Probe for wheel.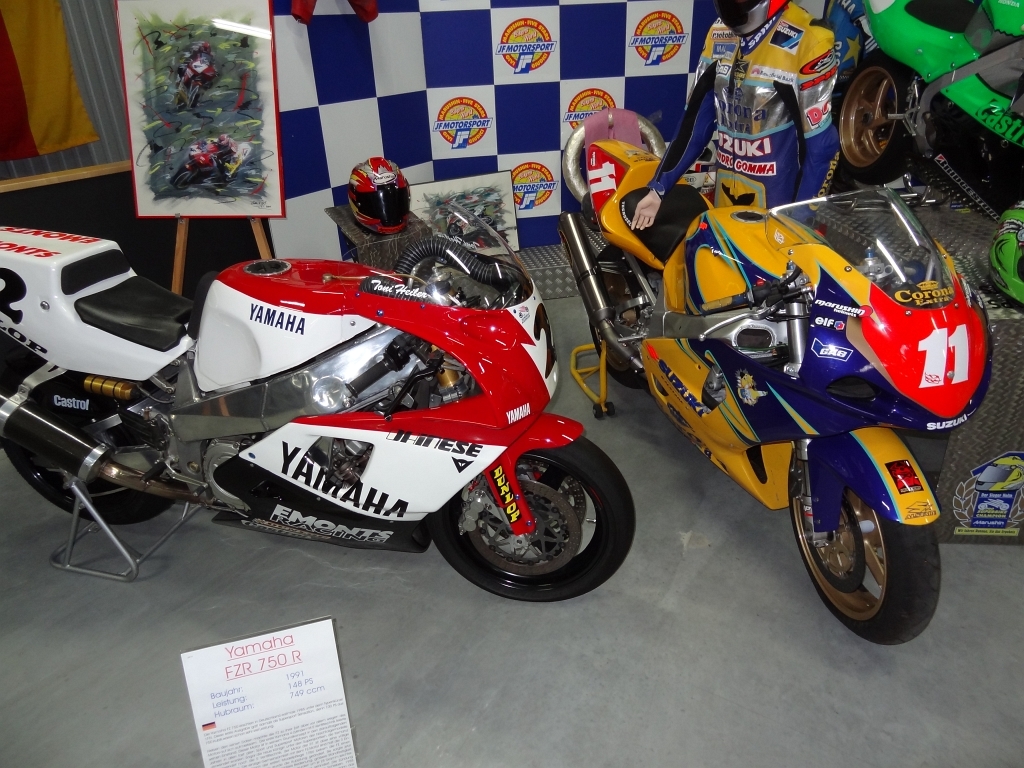
Probe result: bbox=(428, 436, 641, 604).
